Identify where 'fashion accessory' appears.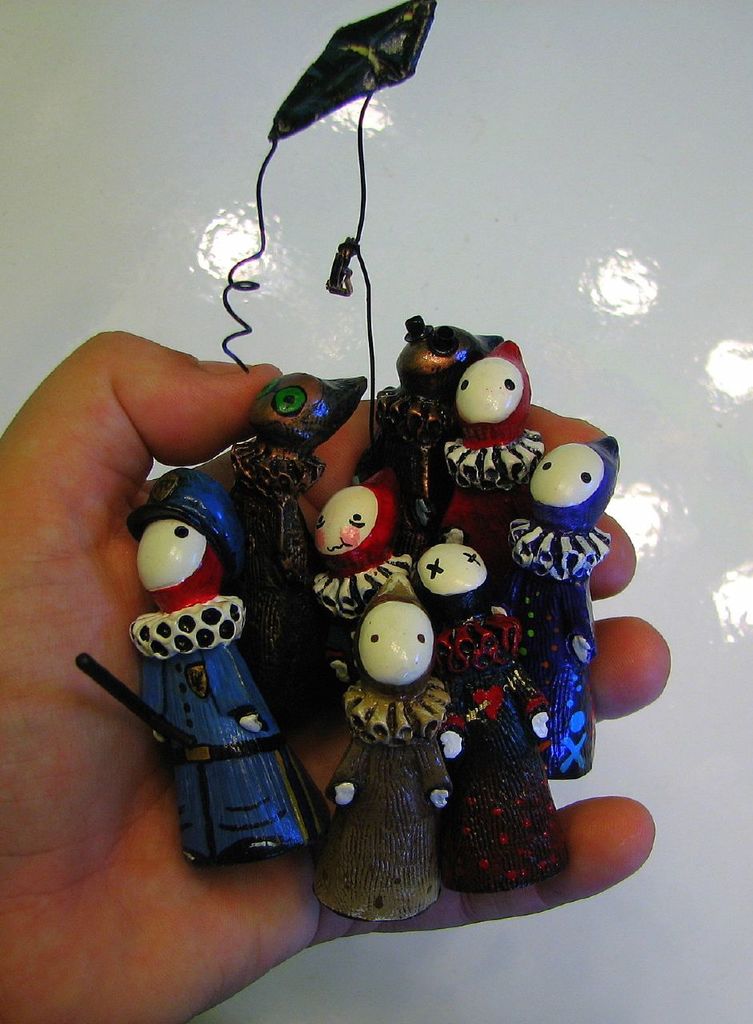
Appears at x1=332, y1=474, x2=391, y2=575.
